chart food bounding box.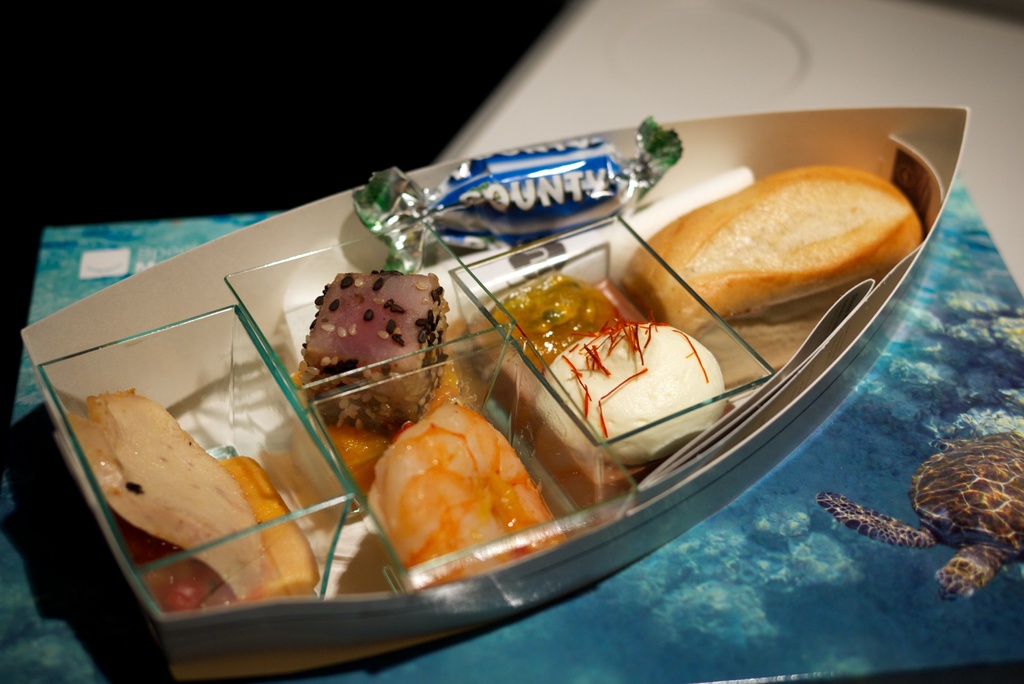
Charted: <region>161, 550, 230, 612</region>.
